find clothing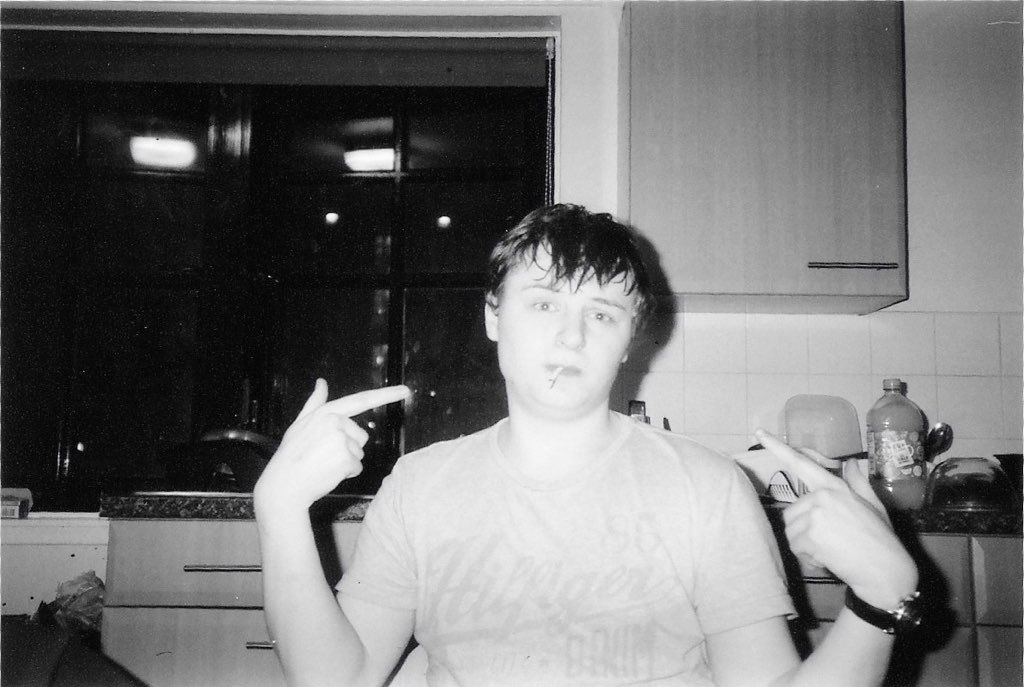
[x1=371, y1=310, x2=794, y2=677]
